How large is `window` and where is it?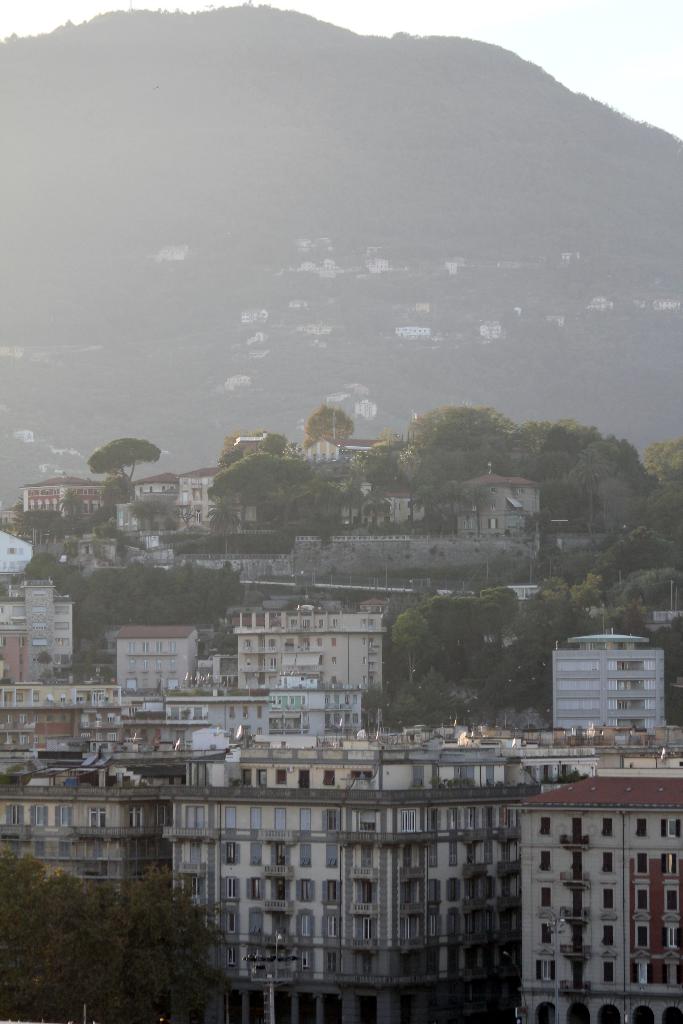
Bounding box: (left=322, top=771, right=336, bottom=781).
